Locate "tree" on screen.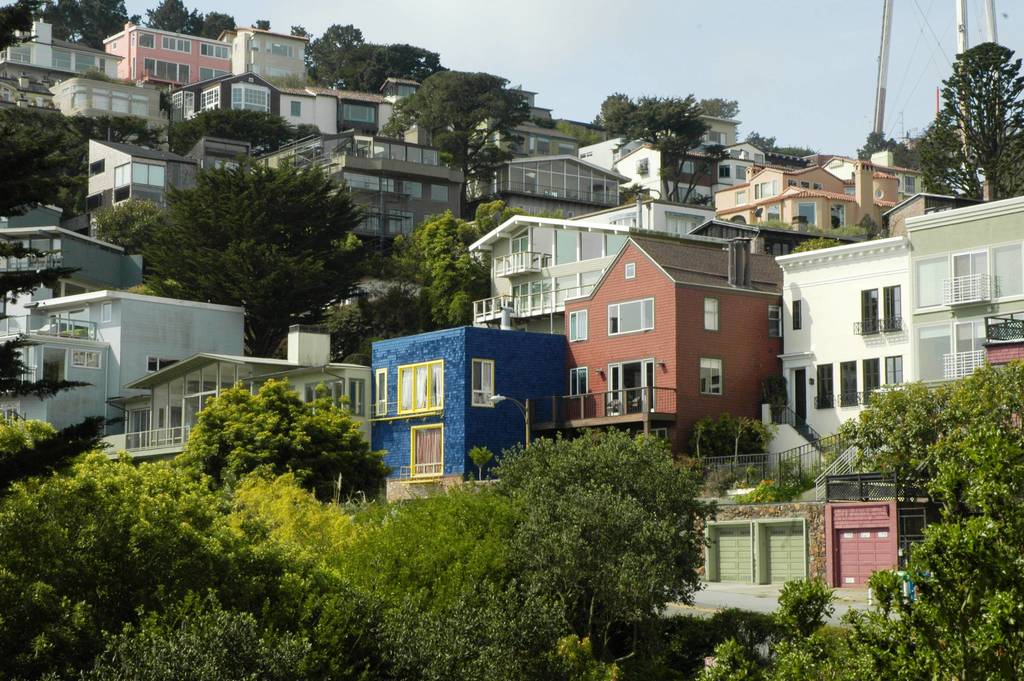
On screen at 614,92,729,210.
